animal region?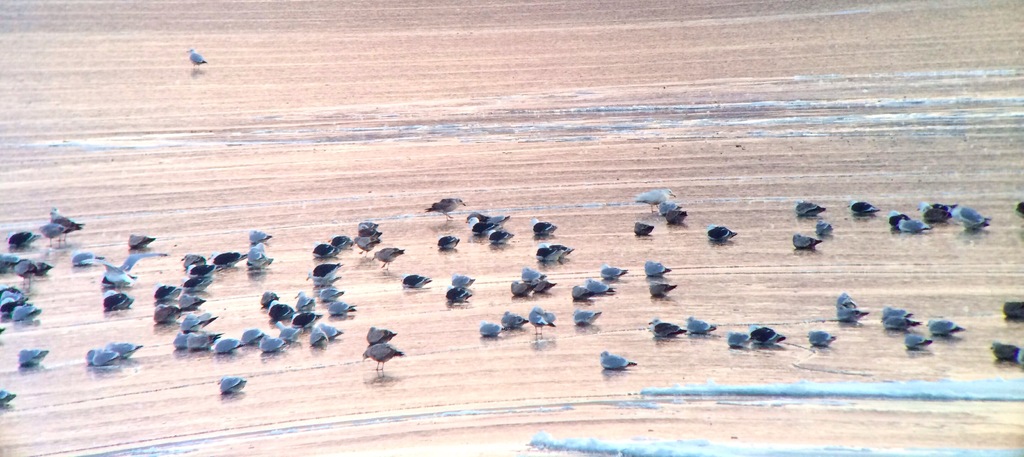
Rect(599, 261, 629, 285)
